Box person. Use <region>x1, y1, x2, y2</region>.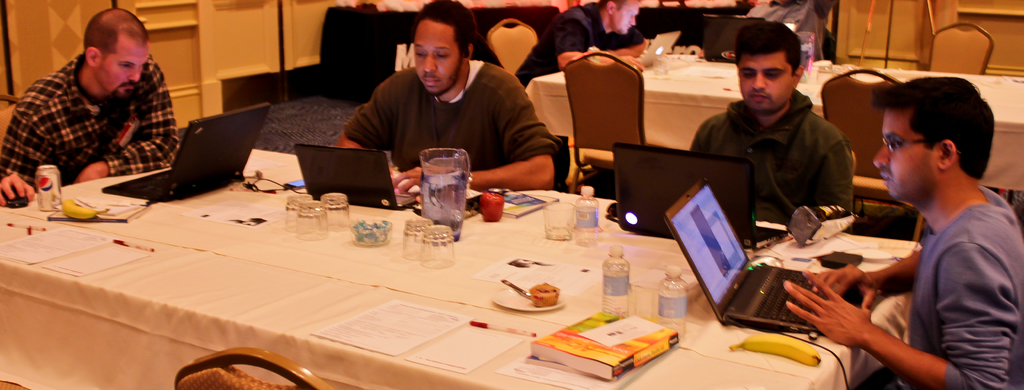
<region>0, 6, 175, 209</region>.
